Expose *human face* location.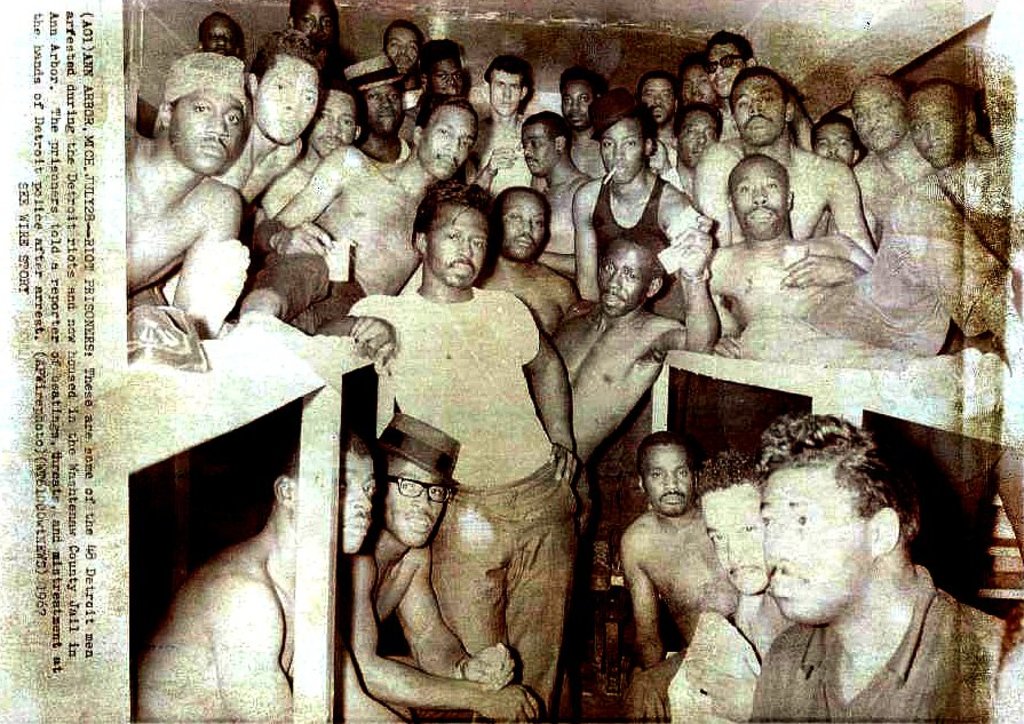
Exposed at box=[759, 464, 871, 624].
